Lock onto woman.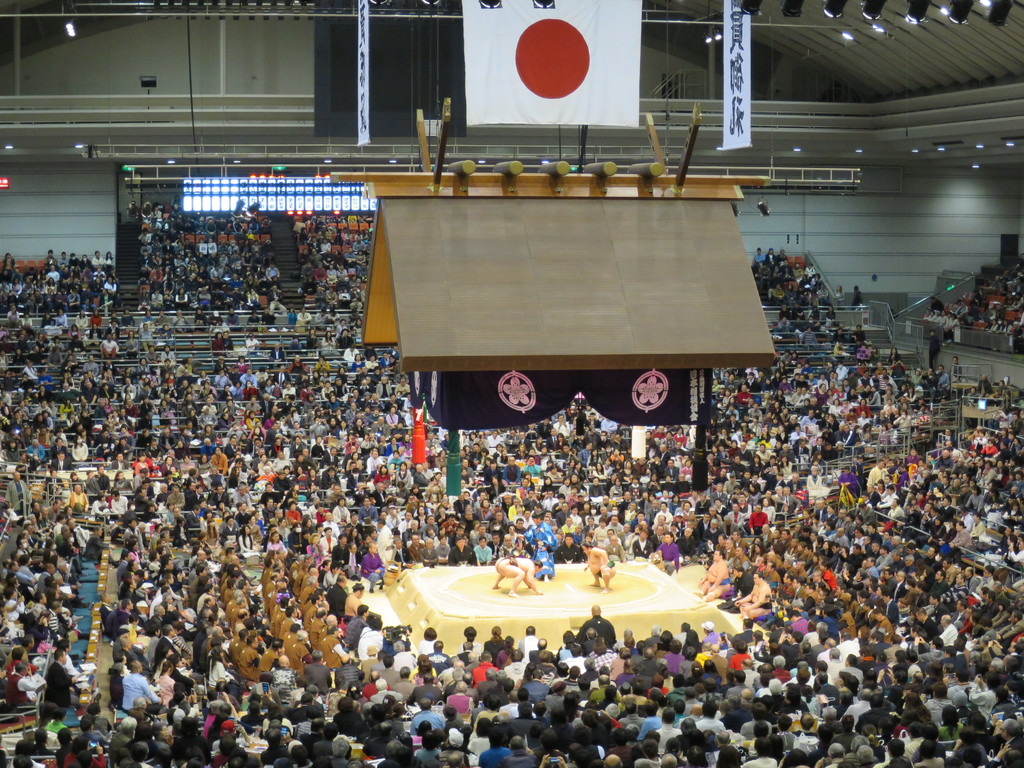
Locked: <bbox>239, 525, 262, 549</bbox>.
